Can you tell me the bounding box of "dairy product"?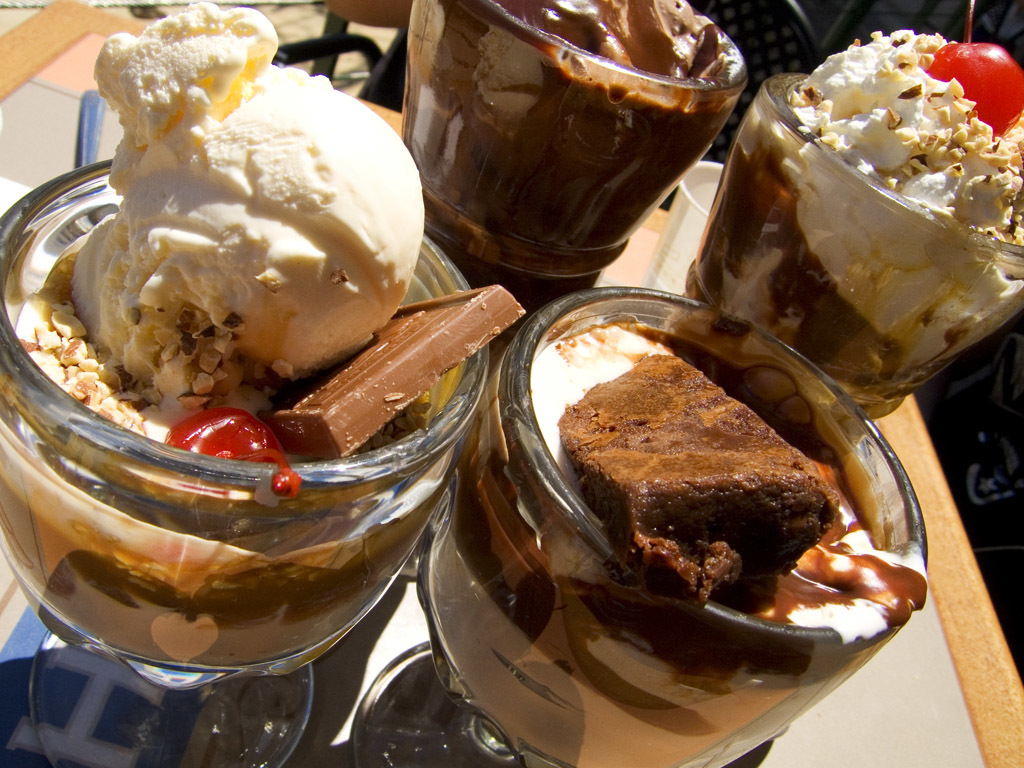
region(467, 2, 736, 213).
